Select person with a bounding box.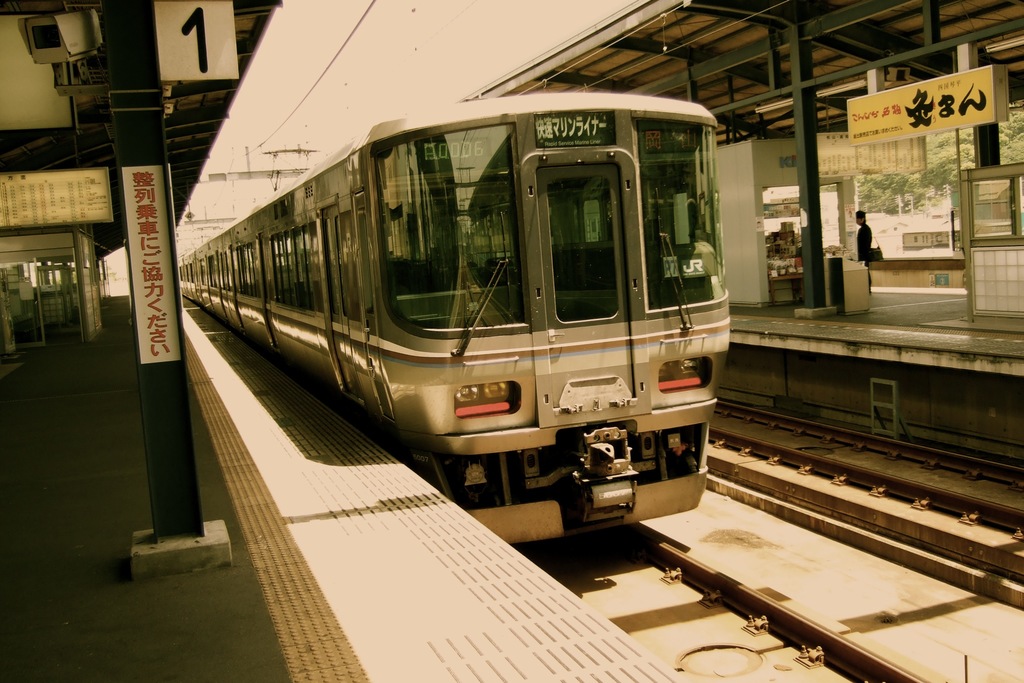
region(855, 208, 874, 295).
